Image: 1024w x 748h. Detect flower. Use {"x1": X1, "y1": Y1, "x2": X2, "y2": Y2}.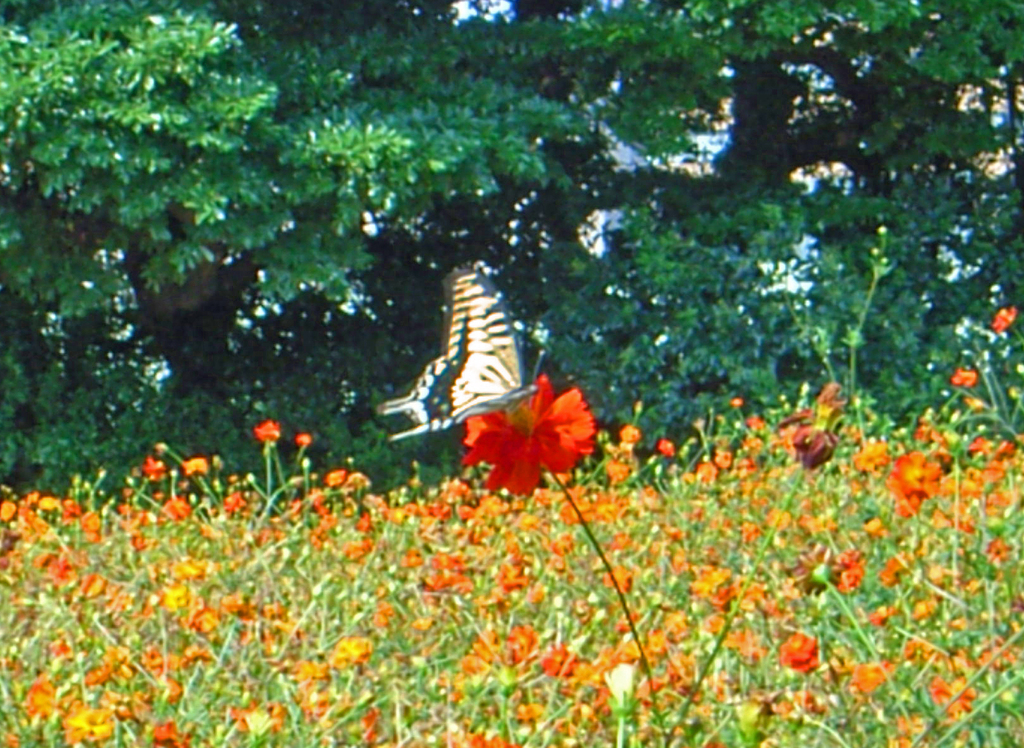
{"x1": 252, "y1": 419, "x2": 280, "y2": 443}.
